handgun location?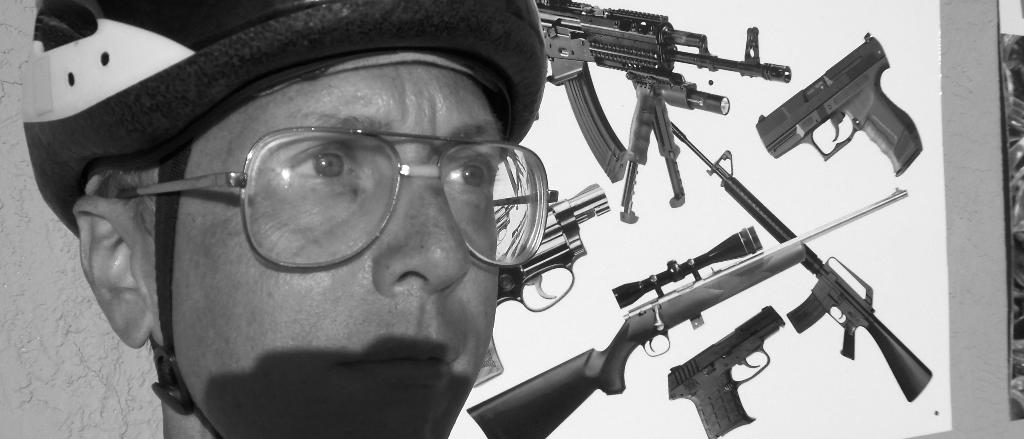
<box>755,28,924,176</box>
